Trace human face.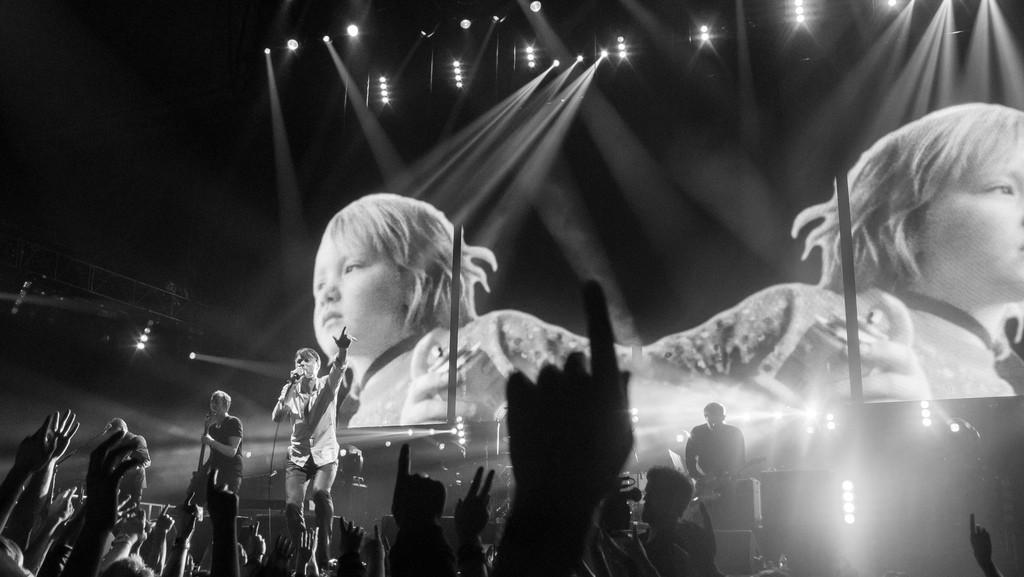
Traced to l=206, t=389, r=224, b=423.
